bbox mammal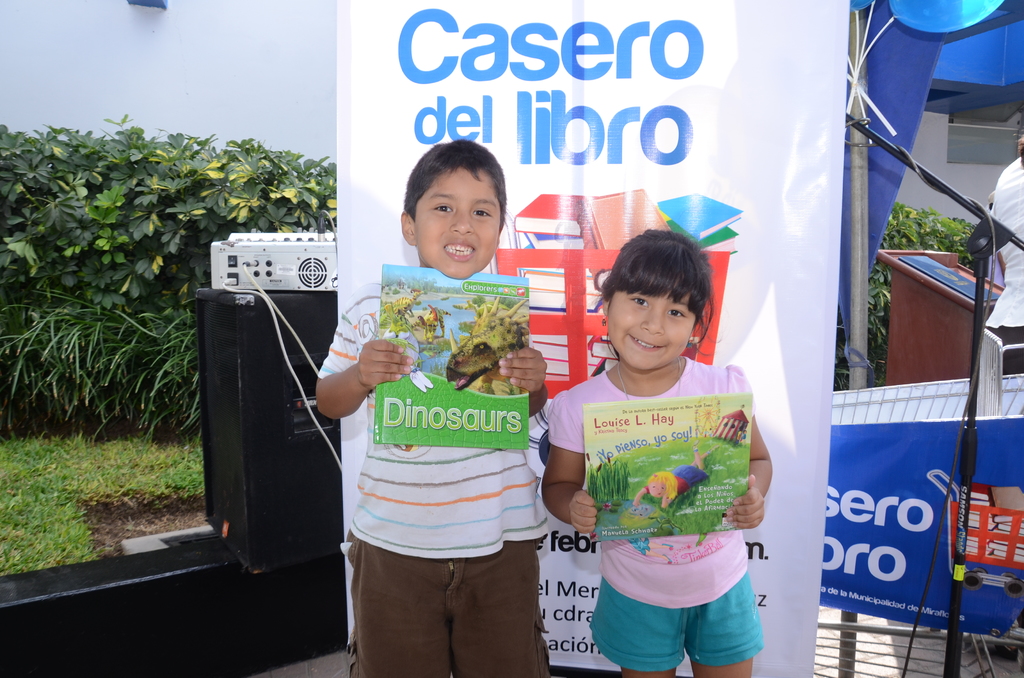
crop(986, 136, 1023, 376)
